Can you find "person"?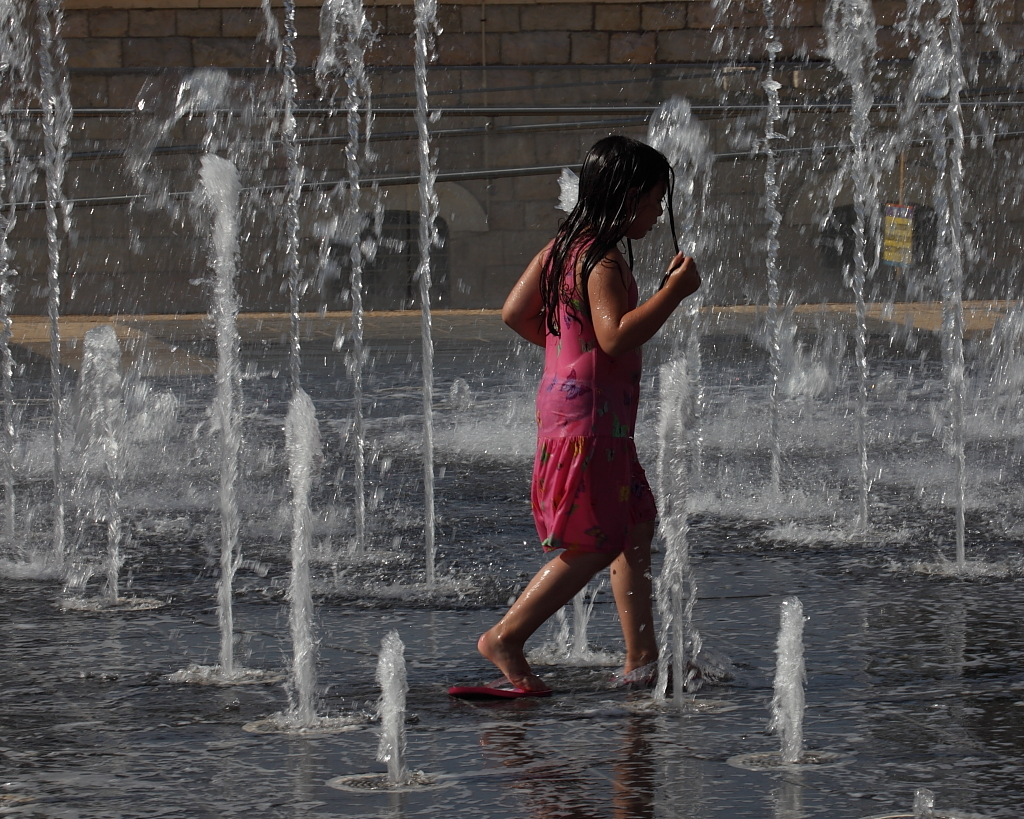
Yes, bounding box: select_region(480, 133, 705, 694).
